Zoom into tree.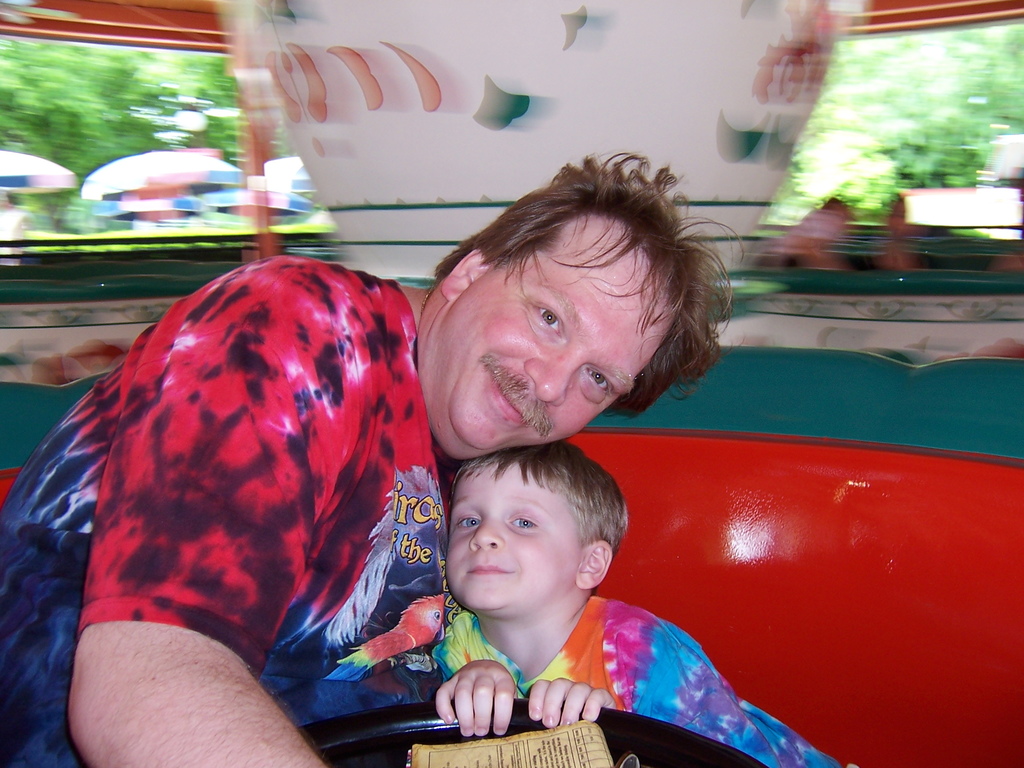
Zoom target: {"left": 0, "top": 26, "right": 150, "bottom": 236}.
